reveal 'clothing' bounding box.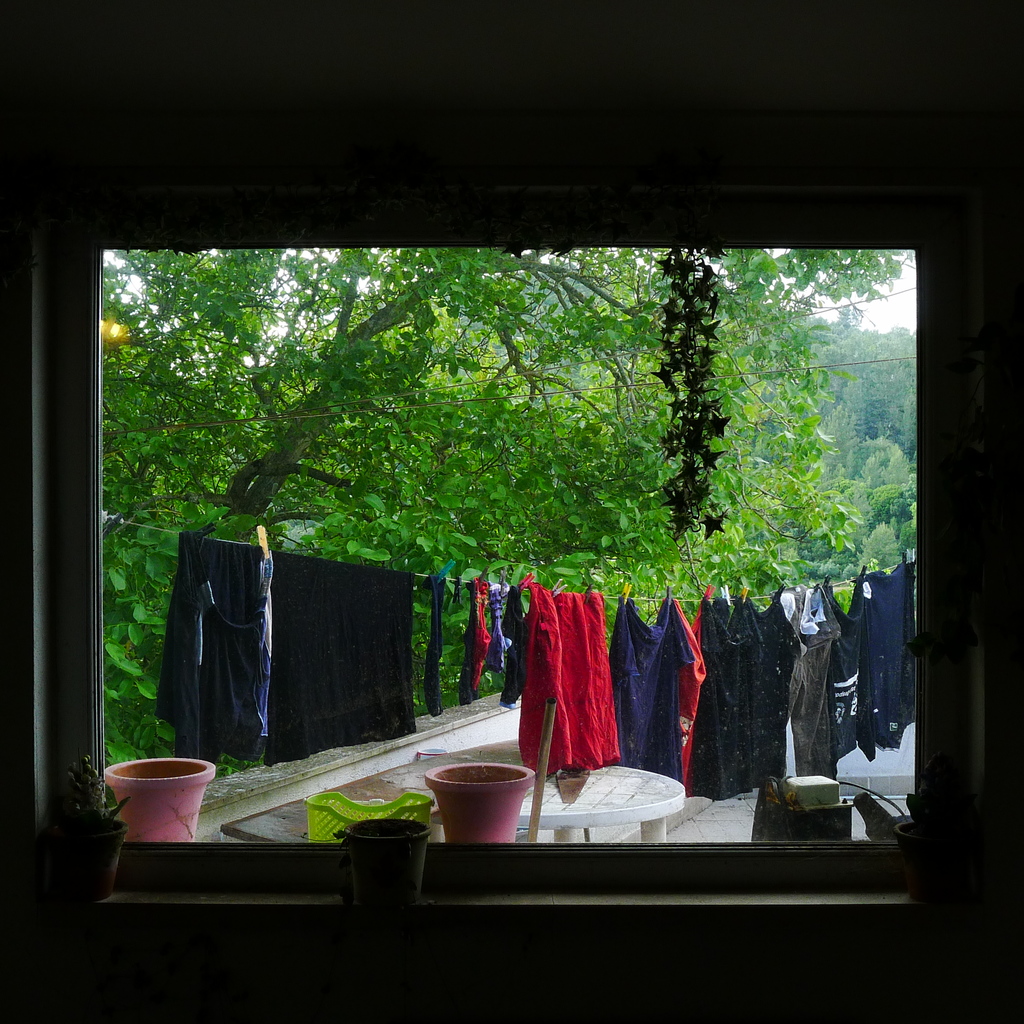
Revealed: [x1=517, y1=571, x2=612, y2=778].
